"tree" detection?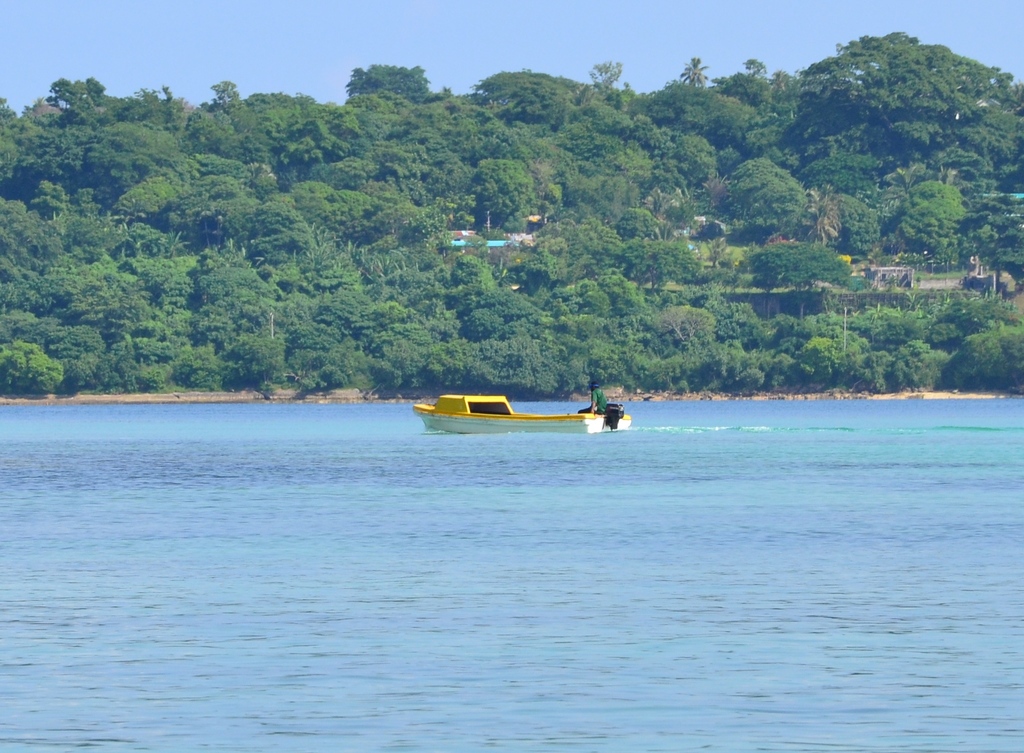
[left=817, top=31, right=965, bottom=200]
